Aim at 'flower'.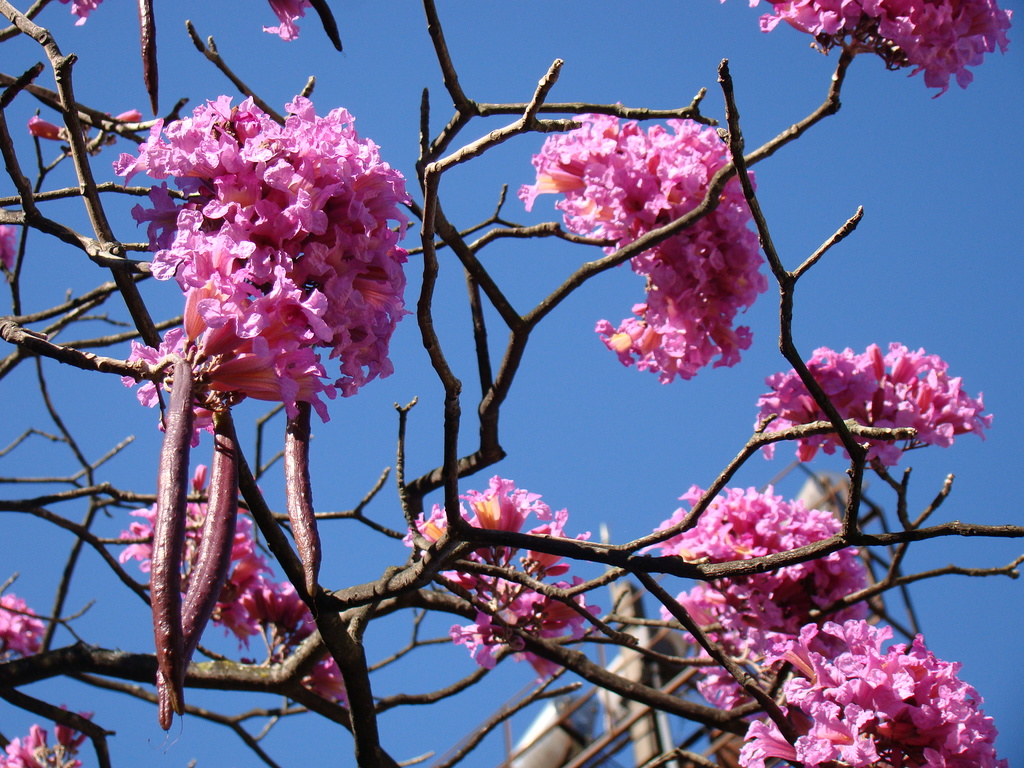
Aimed at BBox(264, 0, 314, 42).
